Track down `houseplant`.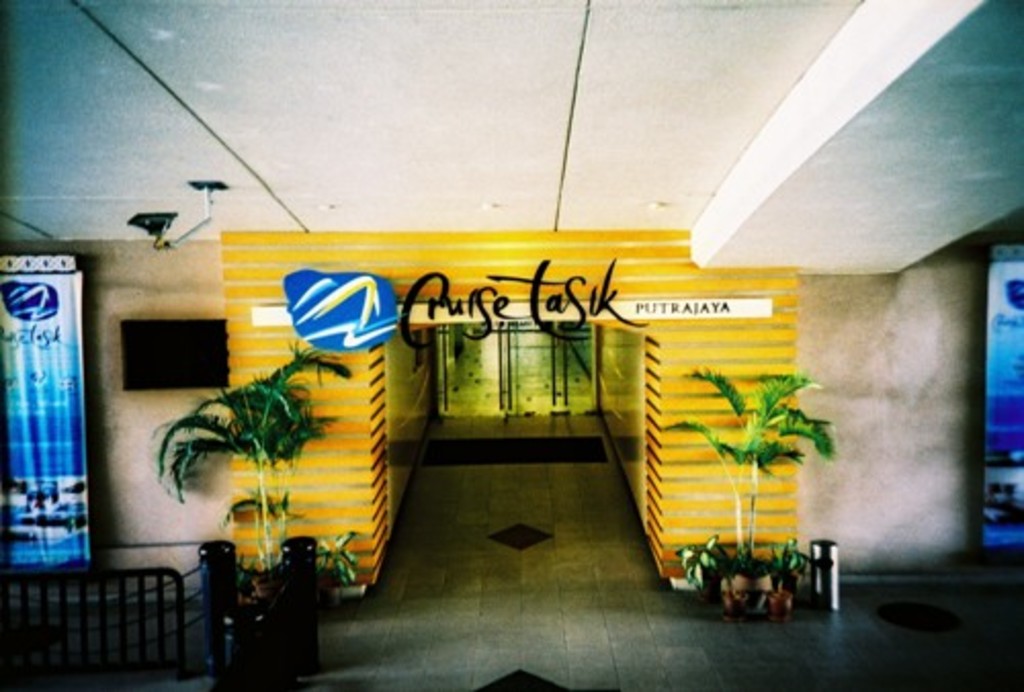
Tracked to x1=768 y1=532 x2=813 y2=620.
